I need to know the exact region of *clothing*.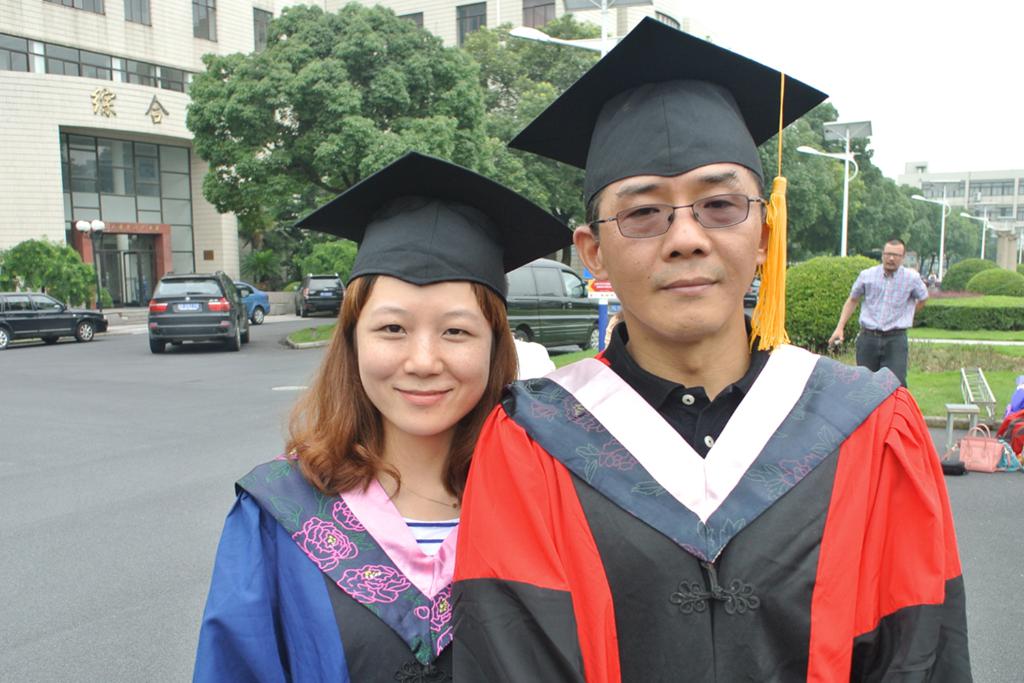
Region: (453,316,973,682).
